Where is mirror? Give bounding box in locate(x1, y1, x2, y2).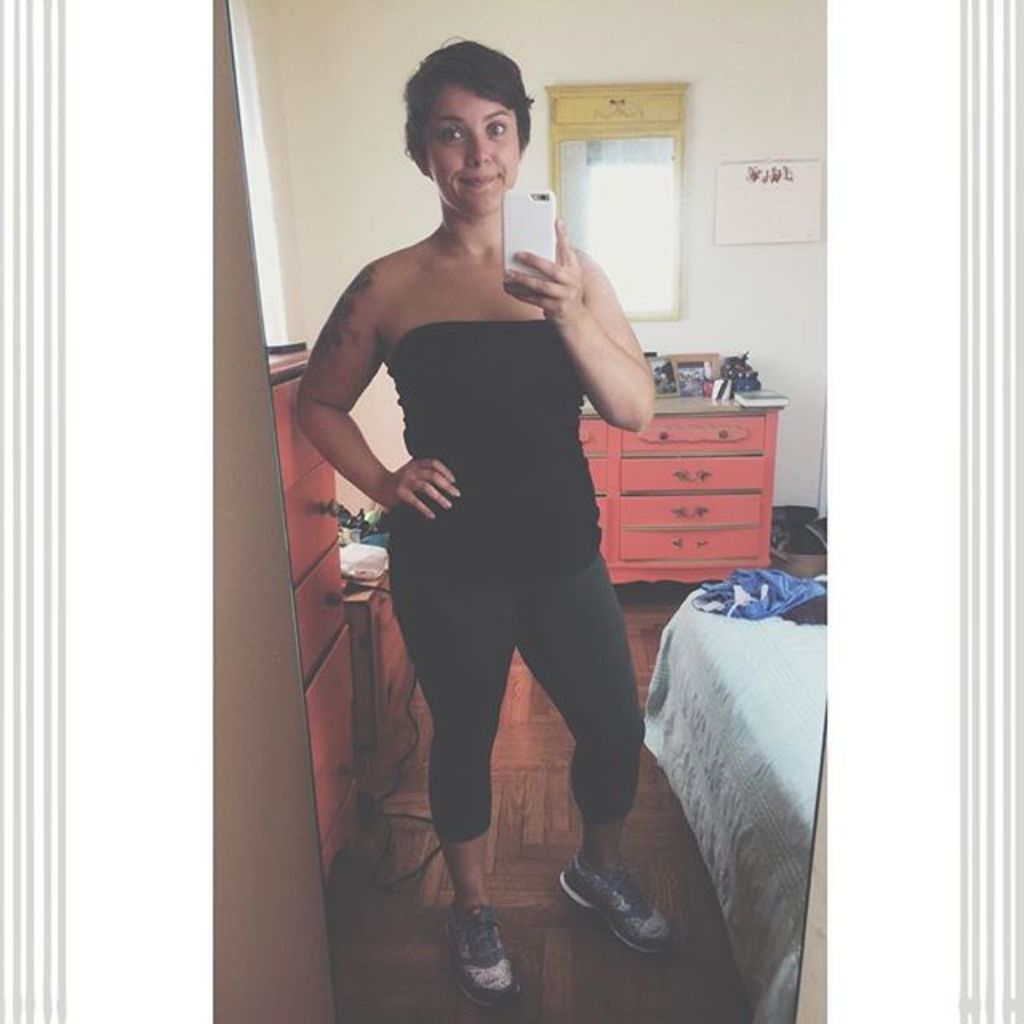
locate(222, 0, 827, 1022).
